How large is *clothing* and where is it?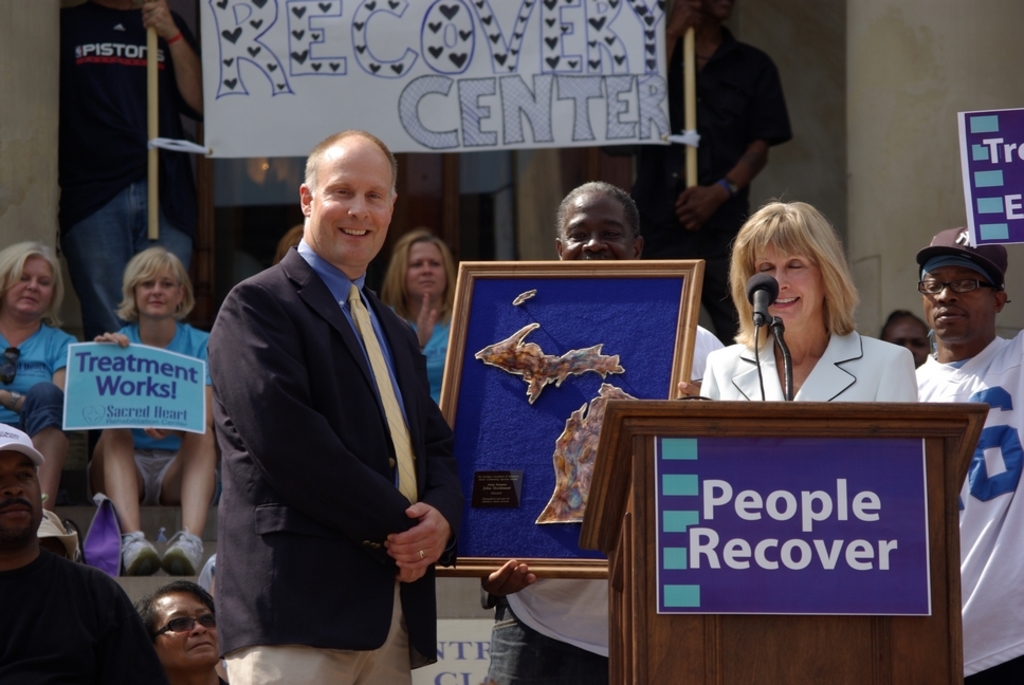
Bounding box: bbox=[402, 314, 453, 407].
